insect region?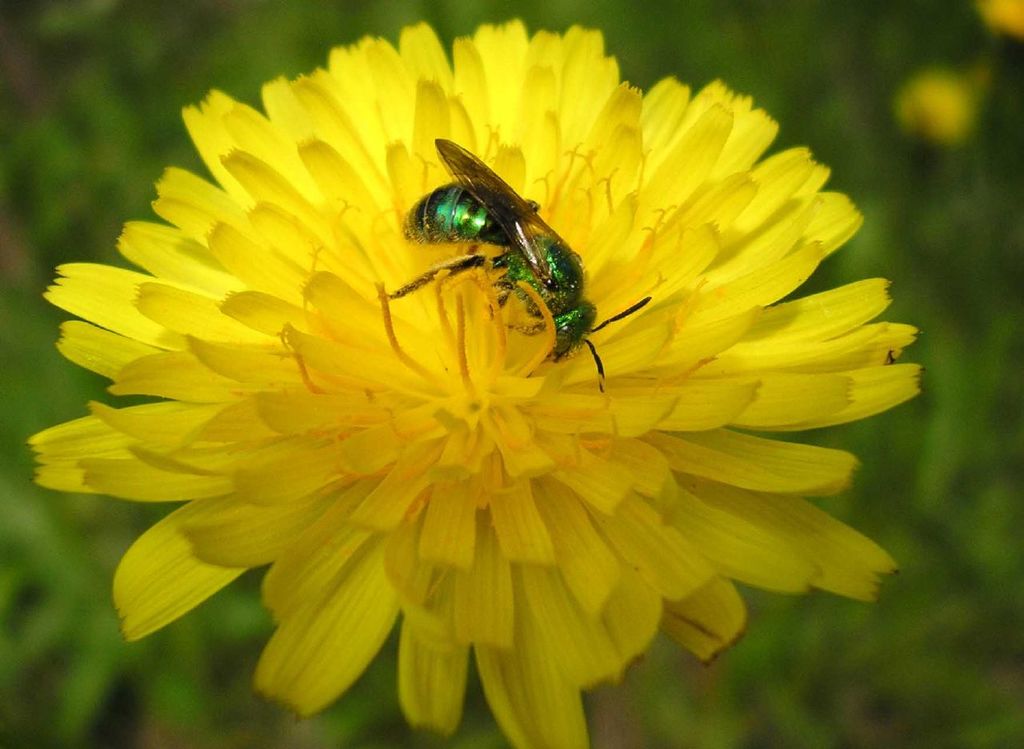
Rect(381, 136, 651, 400)
